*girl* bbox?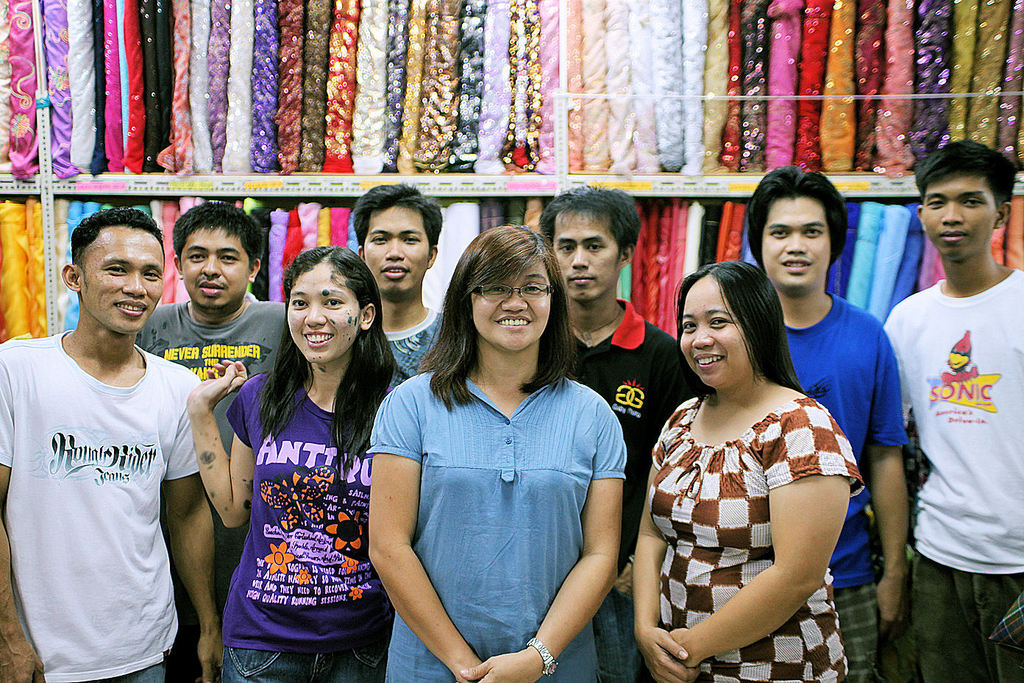
[x1=185, y1=246, x2=399, y2=682]
